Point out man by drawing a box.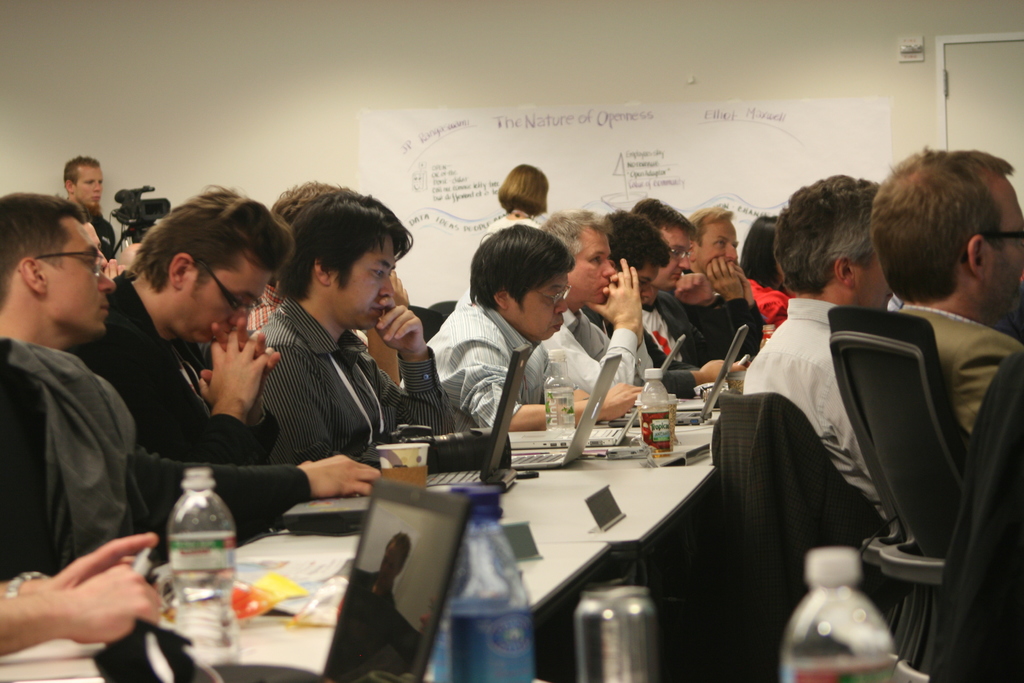
box=[613, 191, 727, 420].
